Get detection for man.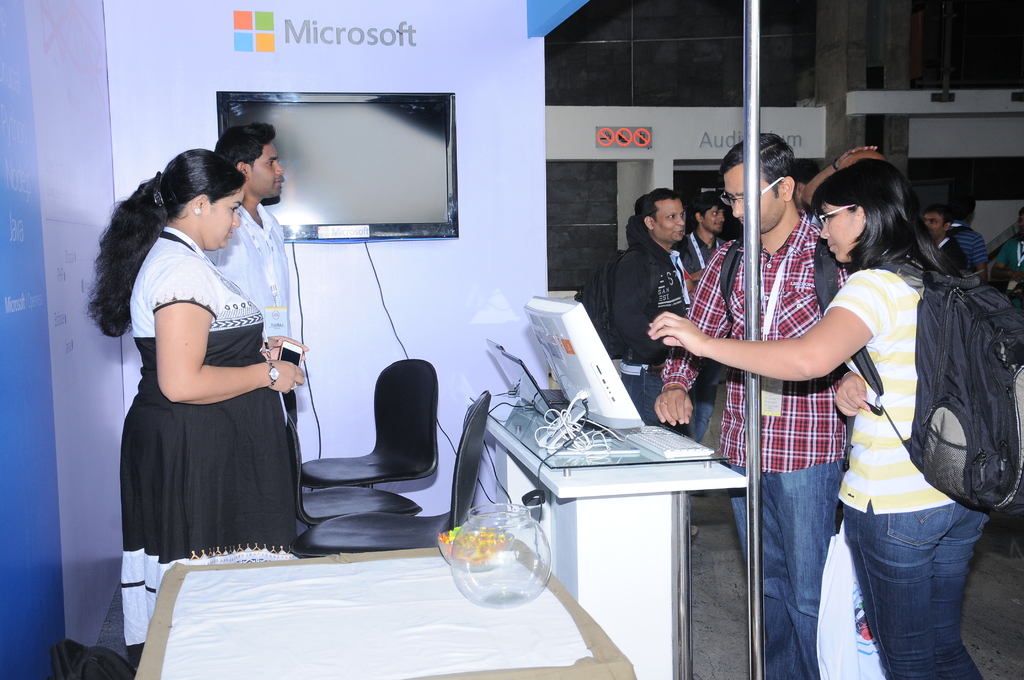
Detection: 799 143 890 206.
